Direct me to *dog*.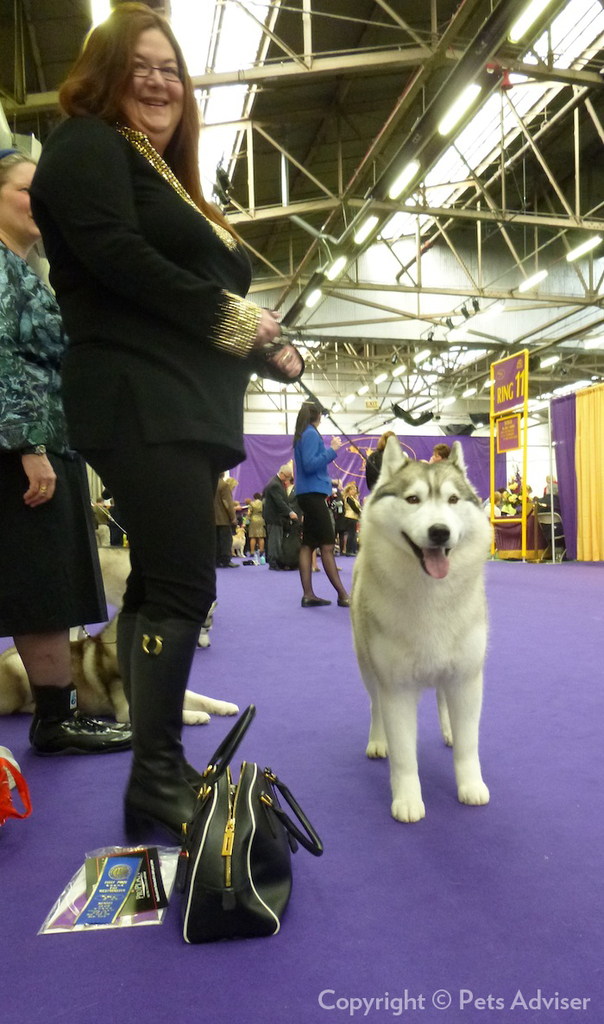
Direction: crop(0, 604, 238, 726).
